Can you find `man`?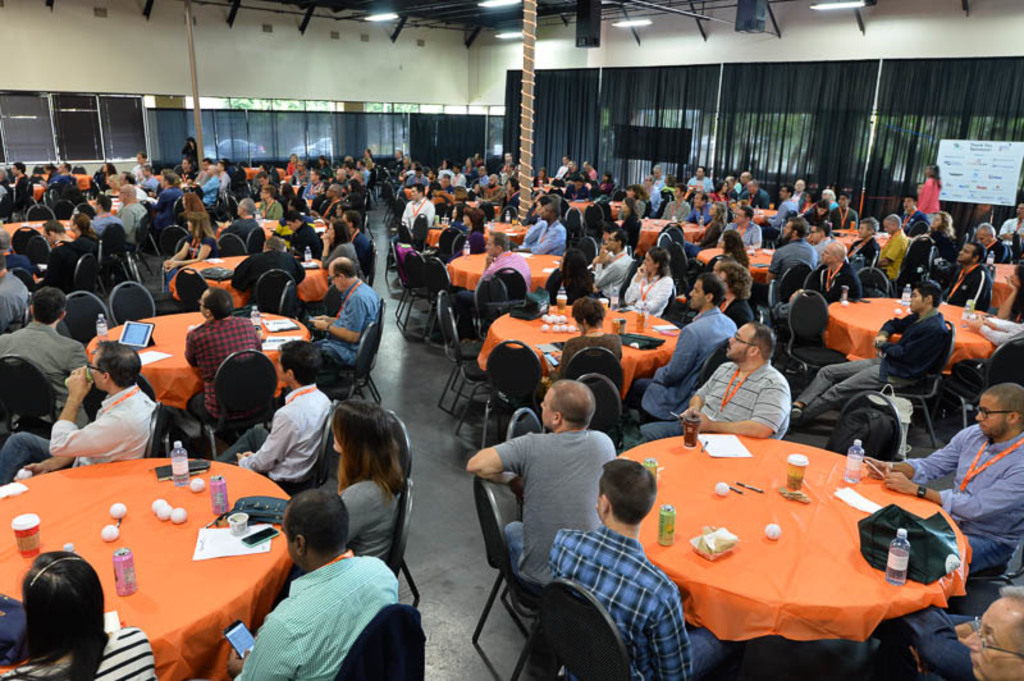
Yes, bounding box: <box>212,337,333,488</box>.
